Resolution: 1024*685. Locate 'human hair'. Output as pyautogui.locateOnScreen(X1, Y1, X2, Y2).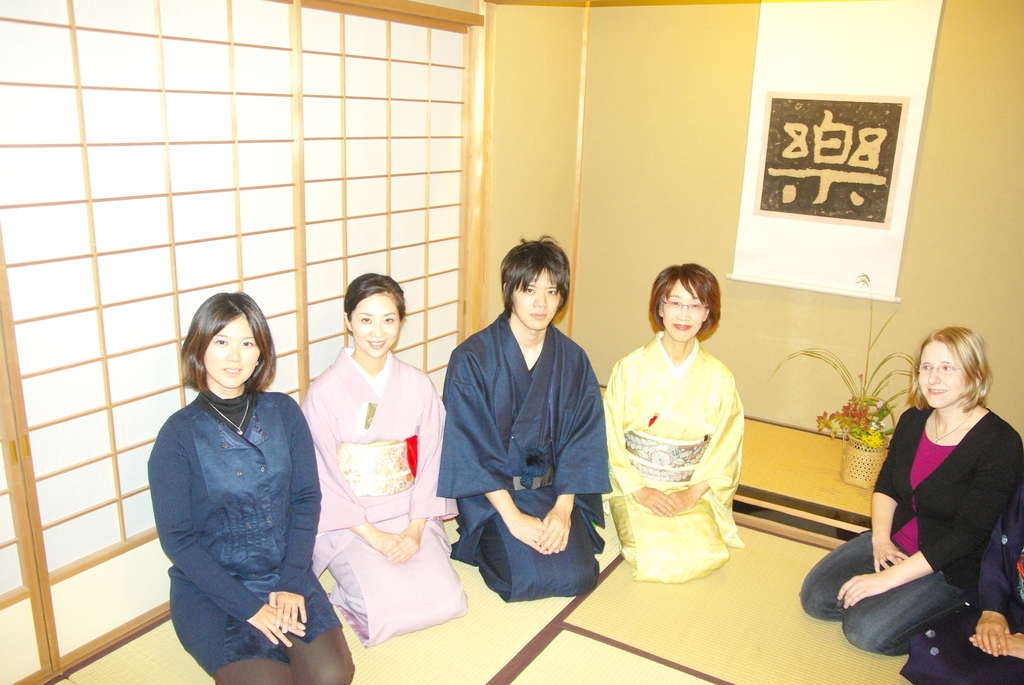
pyautogui.locateOnScreen(178, 292, 274, 392).
